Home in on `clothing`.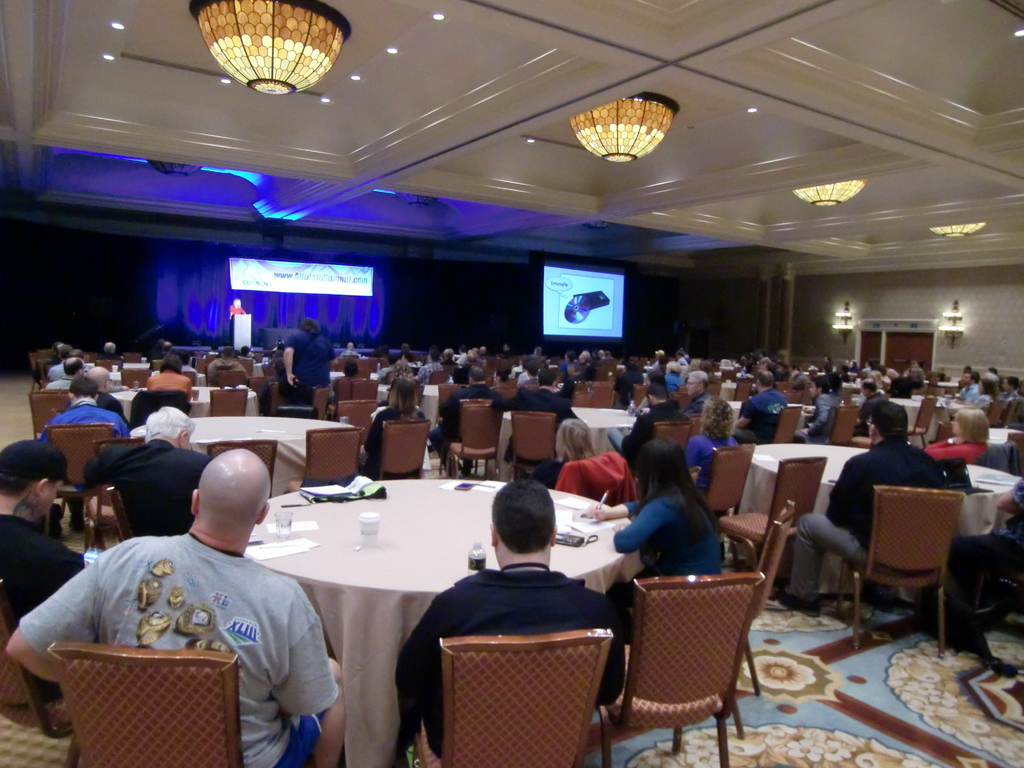
Homed in at [612,366,641,402].
